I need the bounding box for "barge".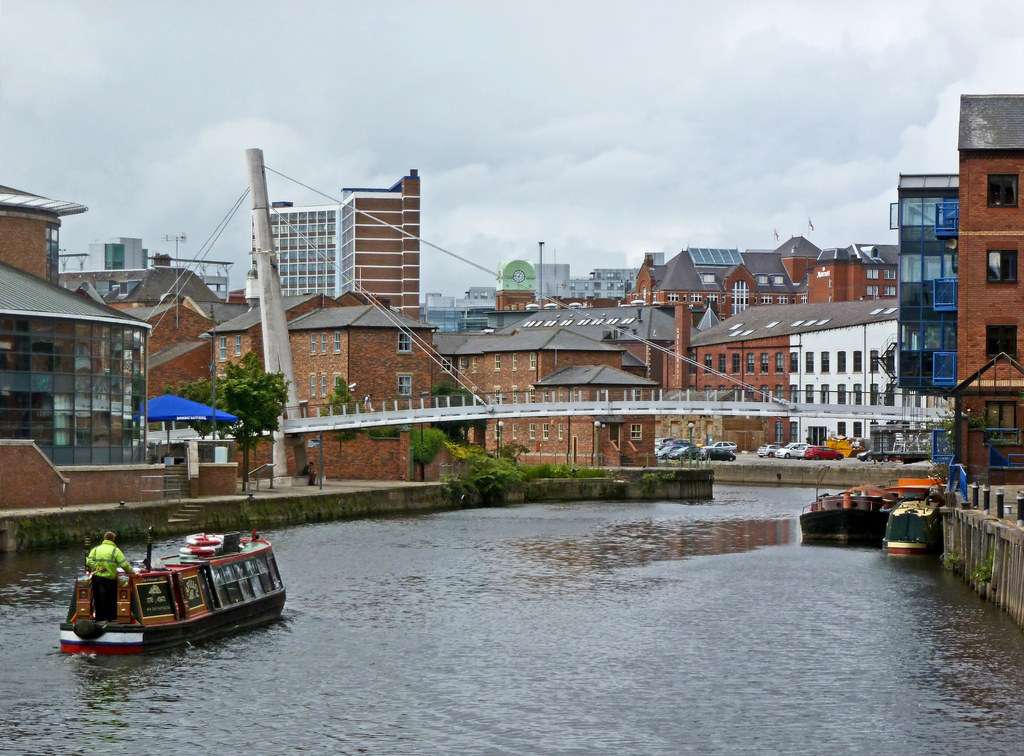
Here it is: detection(796, 481, 904, 546).
